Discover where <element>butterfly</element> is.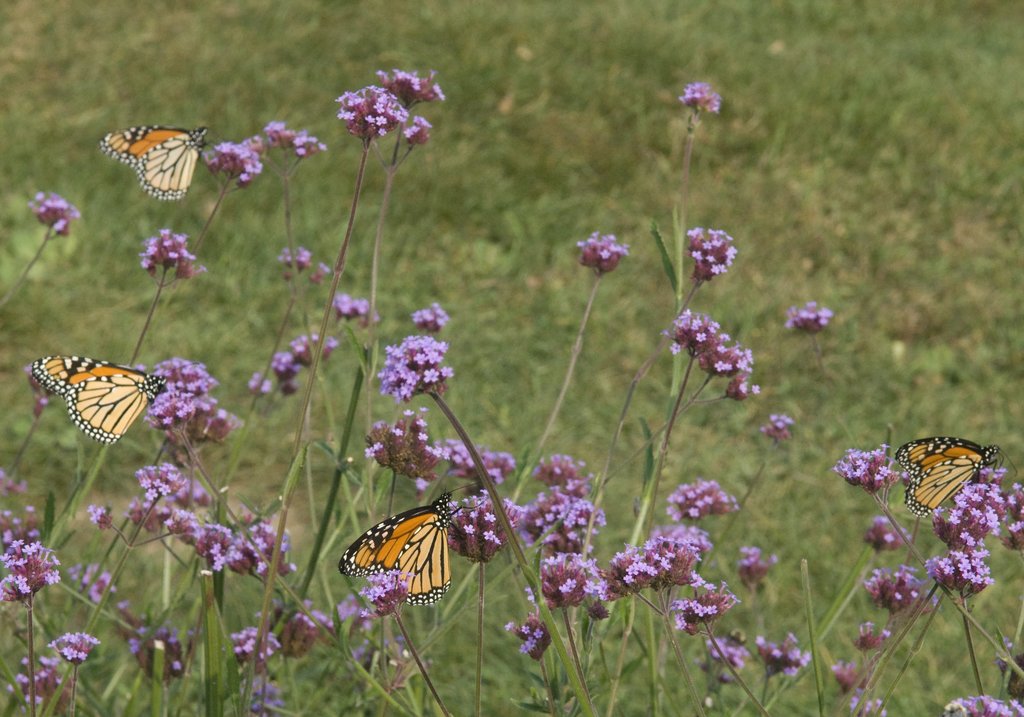
Discovered at x1=331, y1=487, x2=497, y2=616.
